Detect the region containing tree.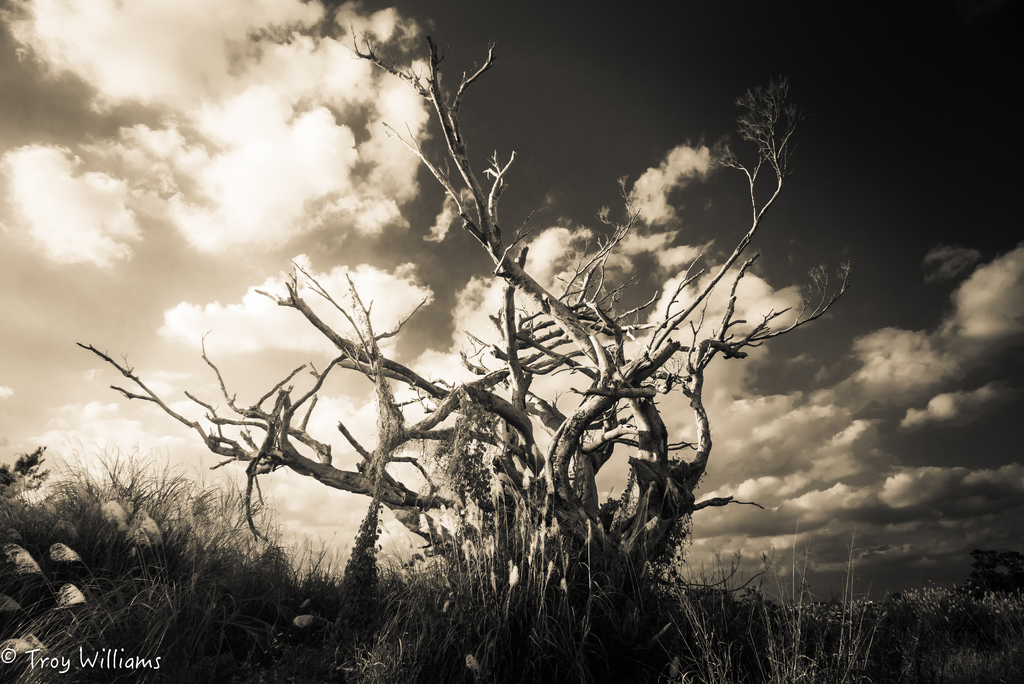
detection(0, 443, 53, 505).
